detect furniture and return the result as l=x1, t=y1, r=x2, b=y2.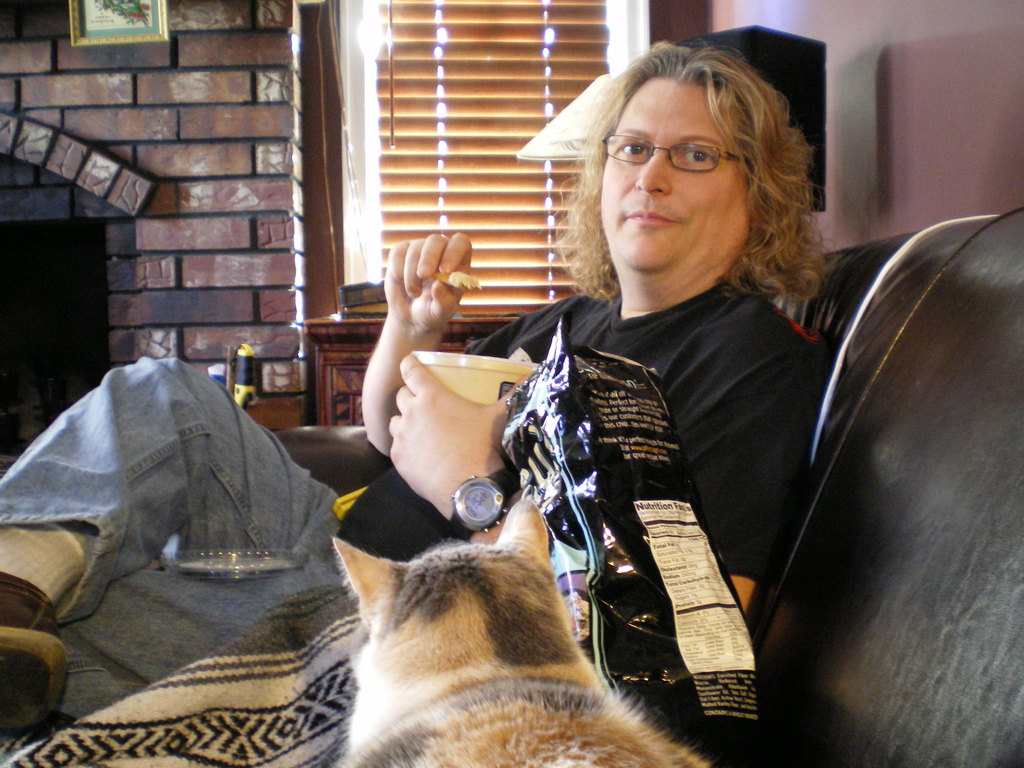
l=237, t=395, r=302, b=435.
